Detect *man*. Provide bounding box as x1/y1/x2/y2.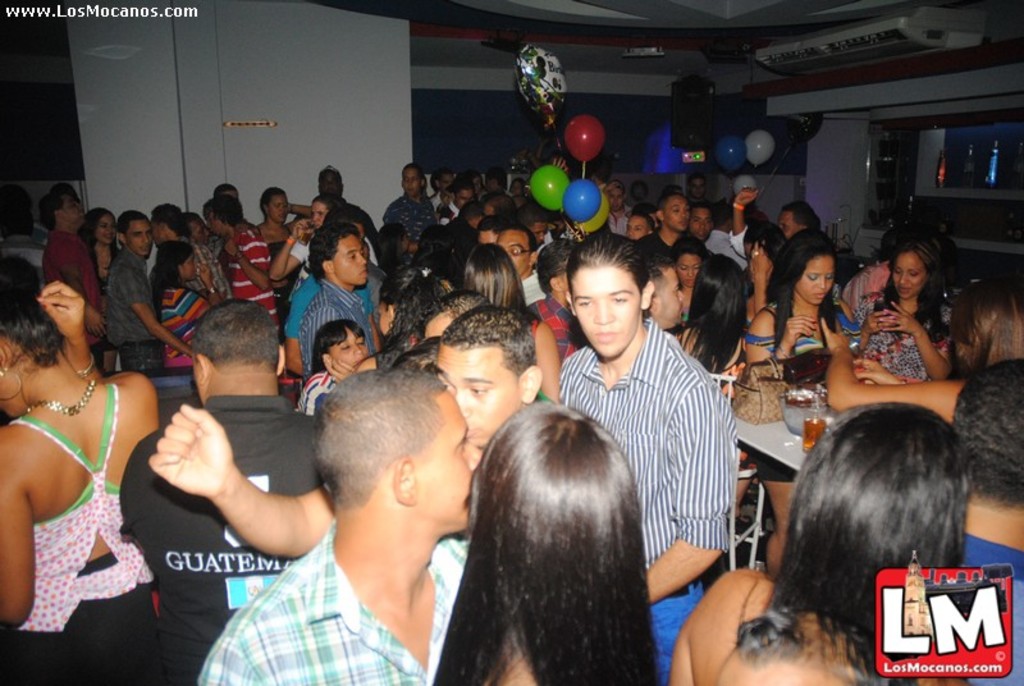
198/360/492/685.
